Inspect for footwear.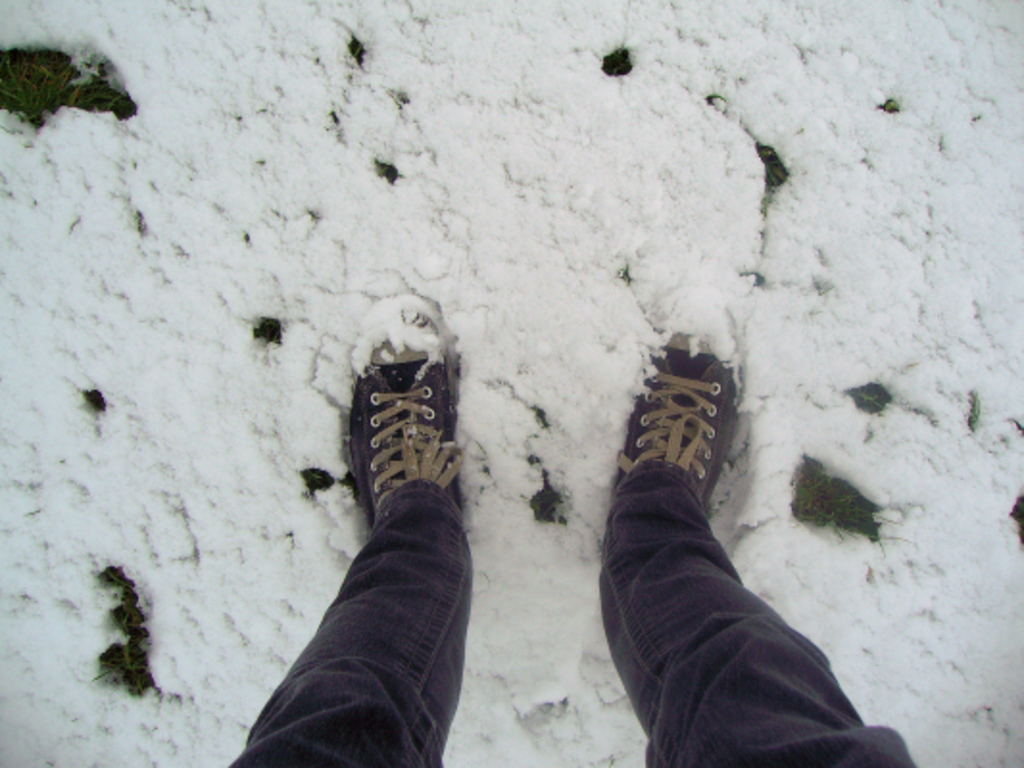
Inspection: bbox=(330, 323, 463, 559).
